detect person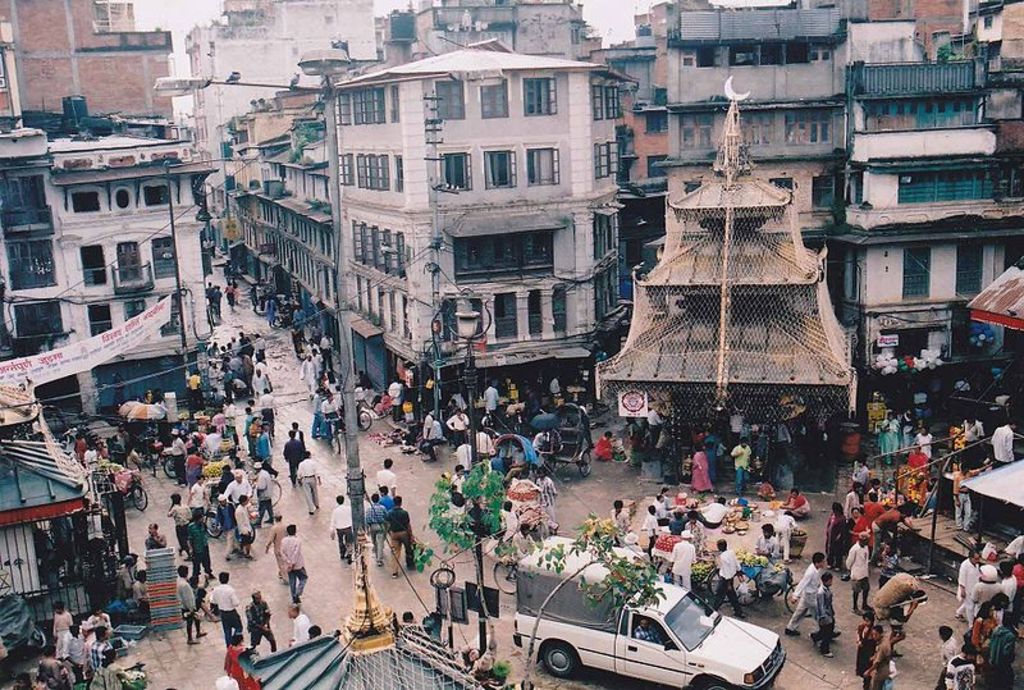
973, 566, 1002, 606
